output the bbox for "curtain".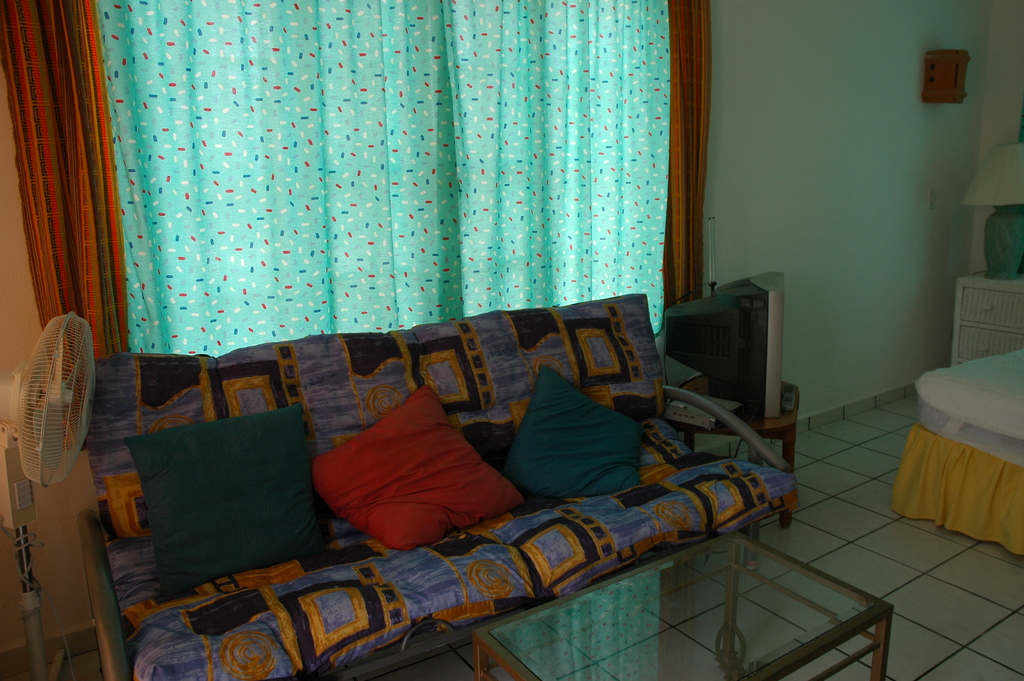
detection(84, 0, 730, 383).
